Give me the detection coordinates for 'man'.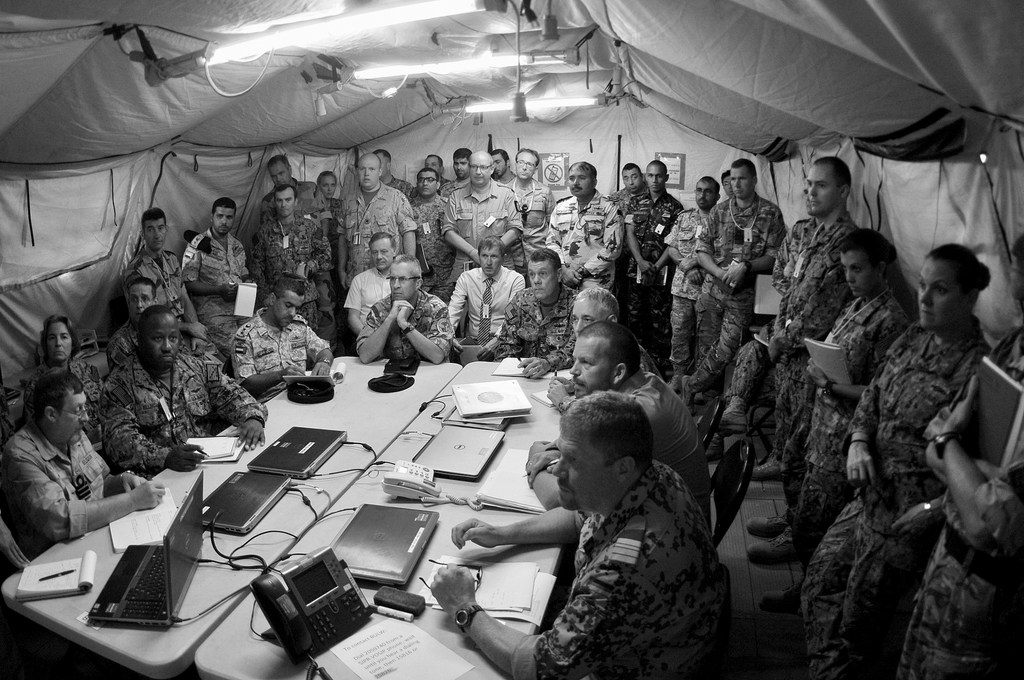
locate(335, 145, 422, 260).
